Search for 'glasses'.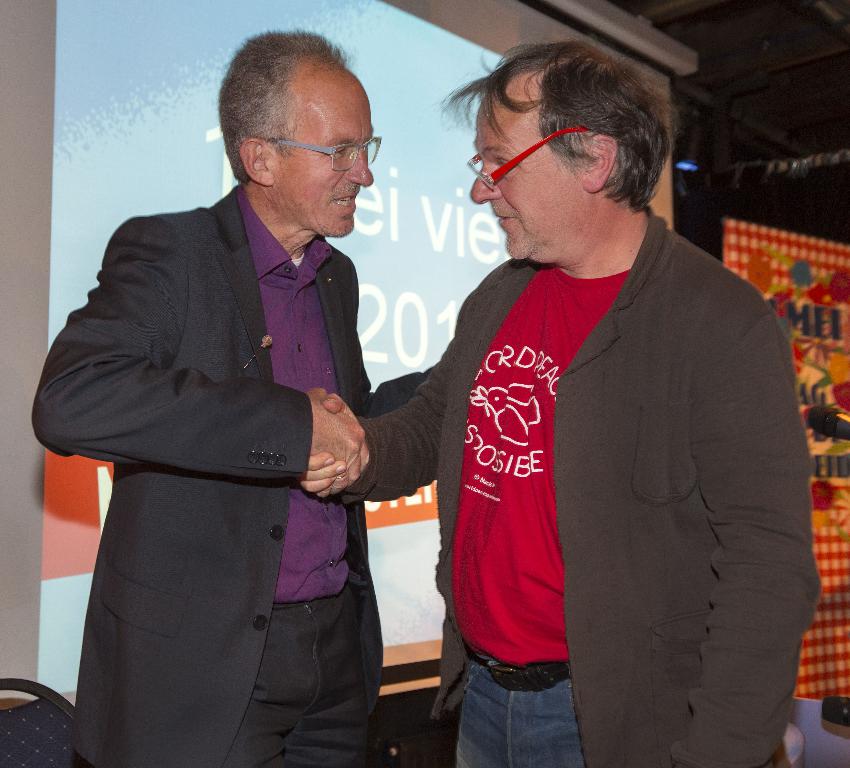
Found at box(234, 116, 388, 172).
